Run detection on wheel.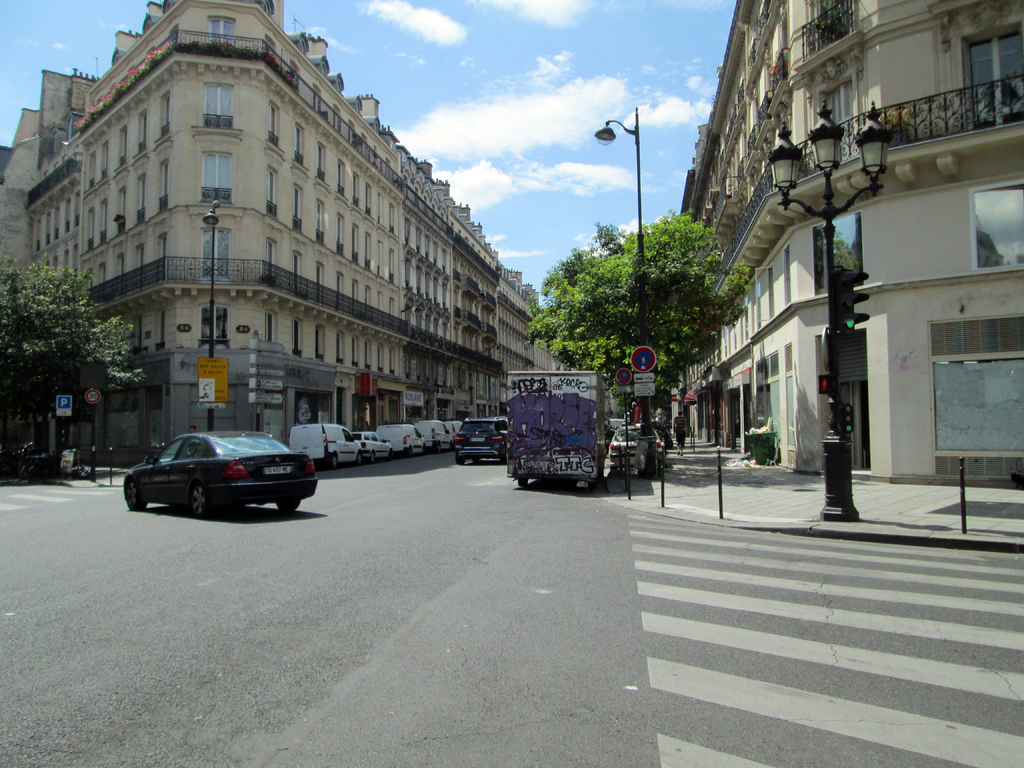
Result: x1=356 y1=447 x2=362 y2=466.
